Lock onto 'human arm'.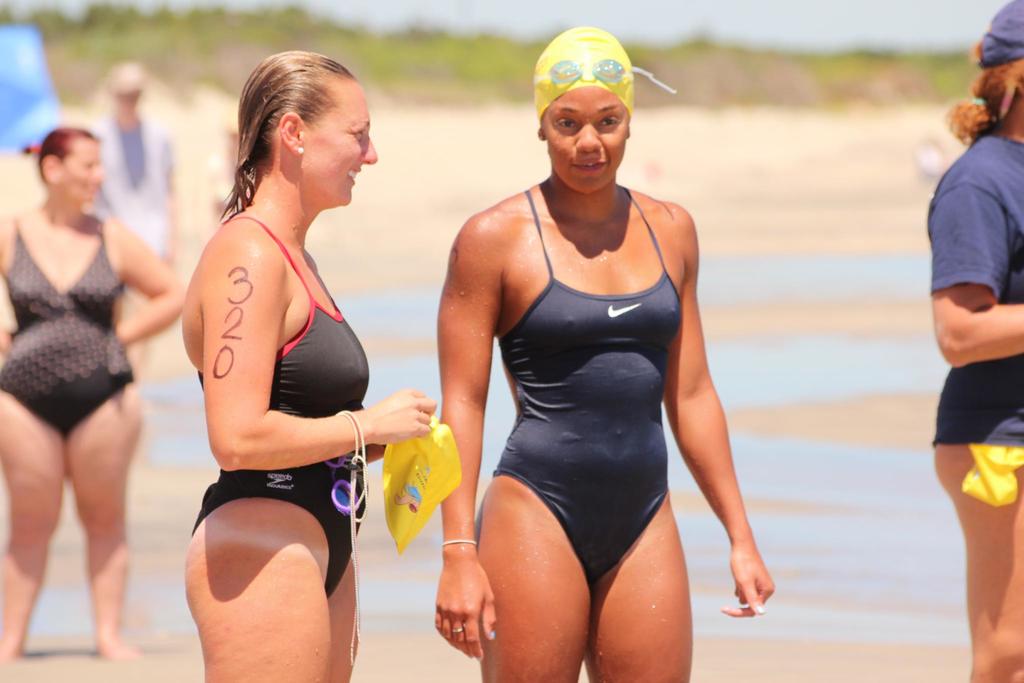
Locked: {"x1": 0, "y1": 233, "x2": 12, "y2": 362}.
